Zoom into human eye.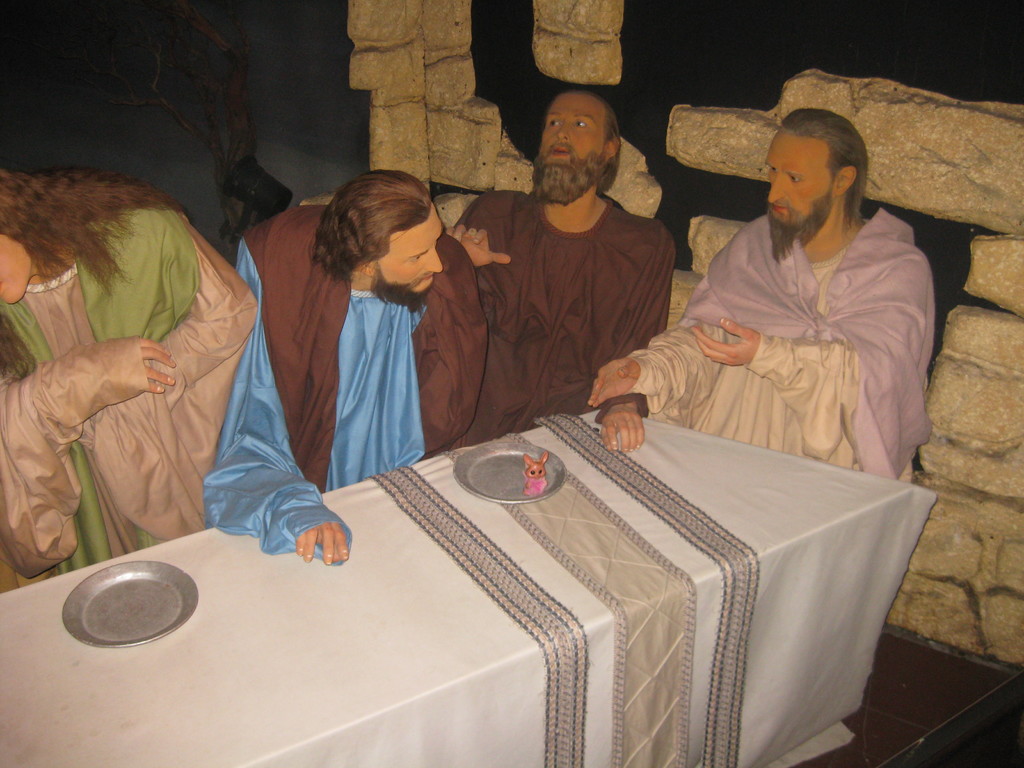
Zoom target: crop(411, 253, 422, 260).
